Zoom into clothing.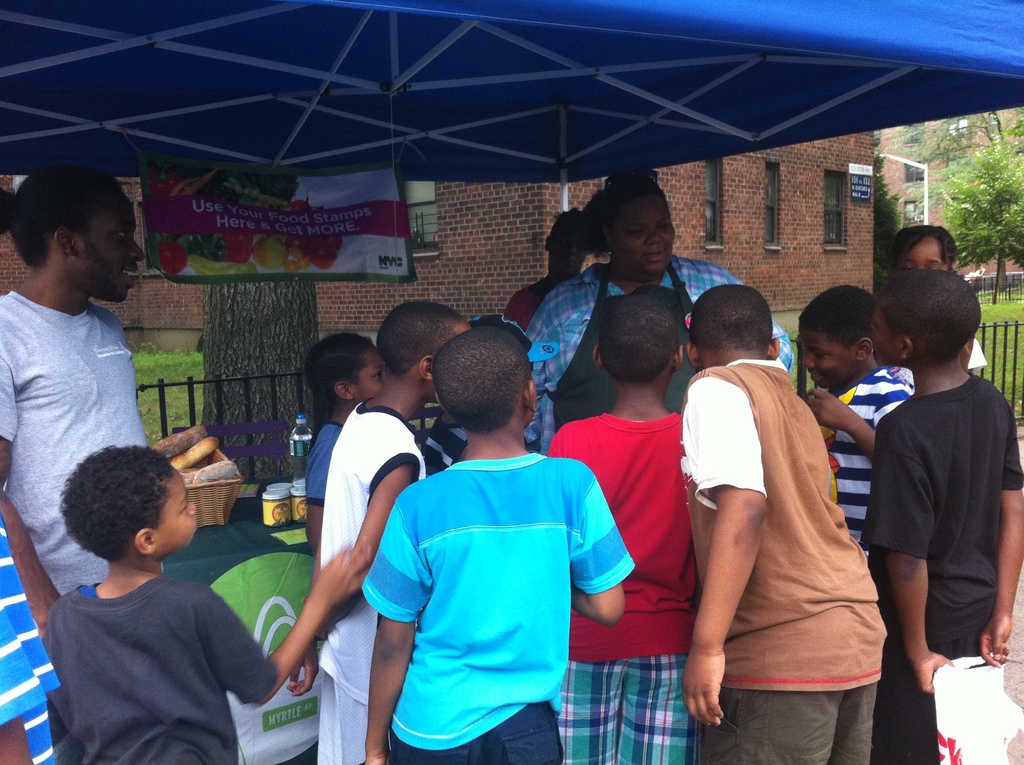
Zoom target: l=550, t=402, r=688, b=764.
